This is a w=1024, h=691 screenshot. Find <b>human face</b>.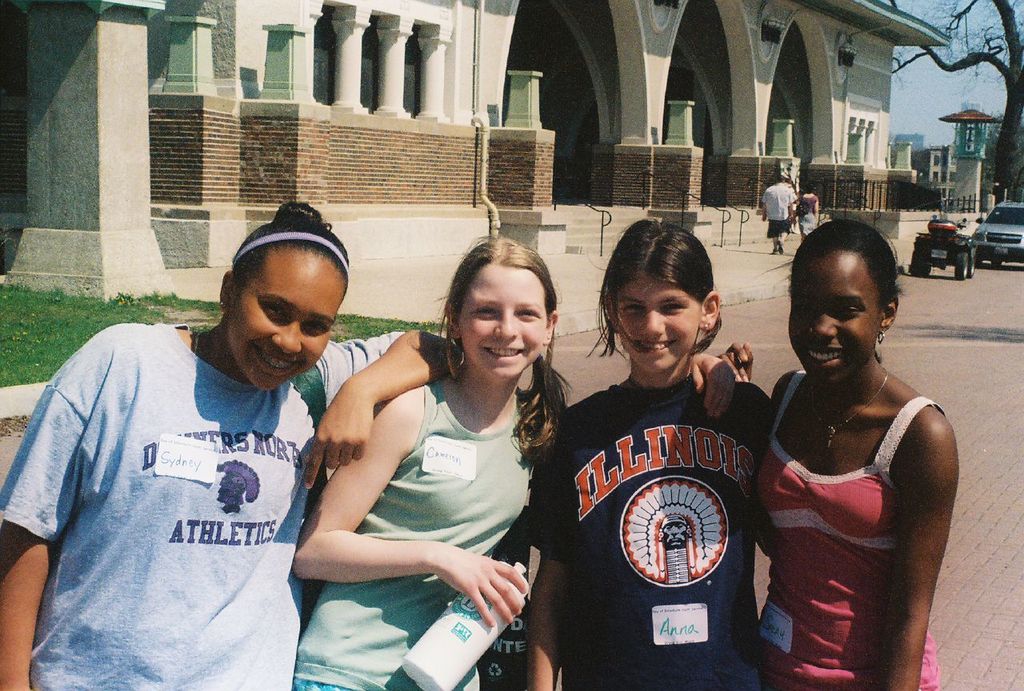
Bounding box: BBox(789, 257, 884, 387).
